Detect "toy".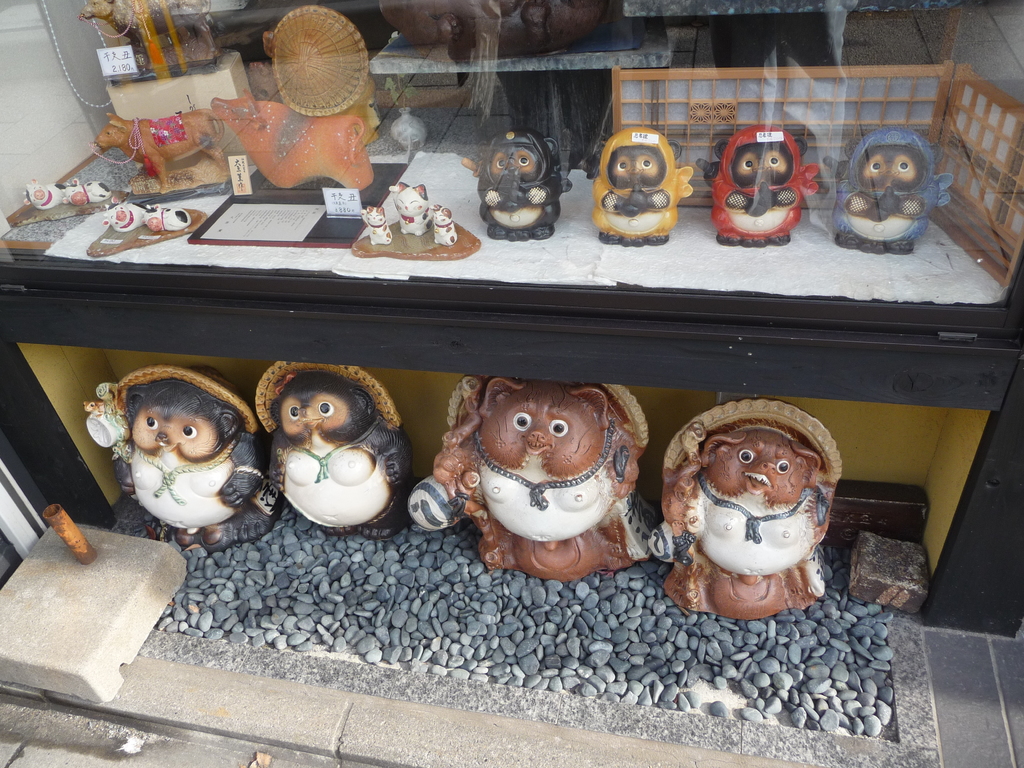
Detected at rect(93, 378, 260, 555).
